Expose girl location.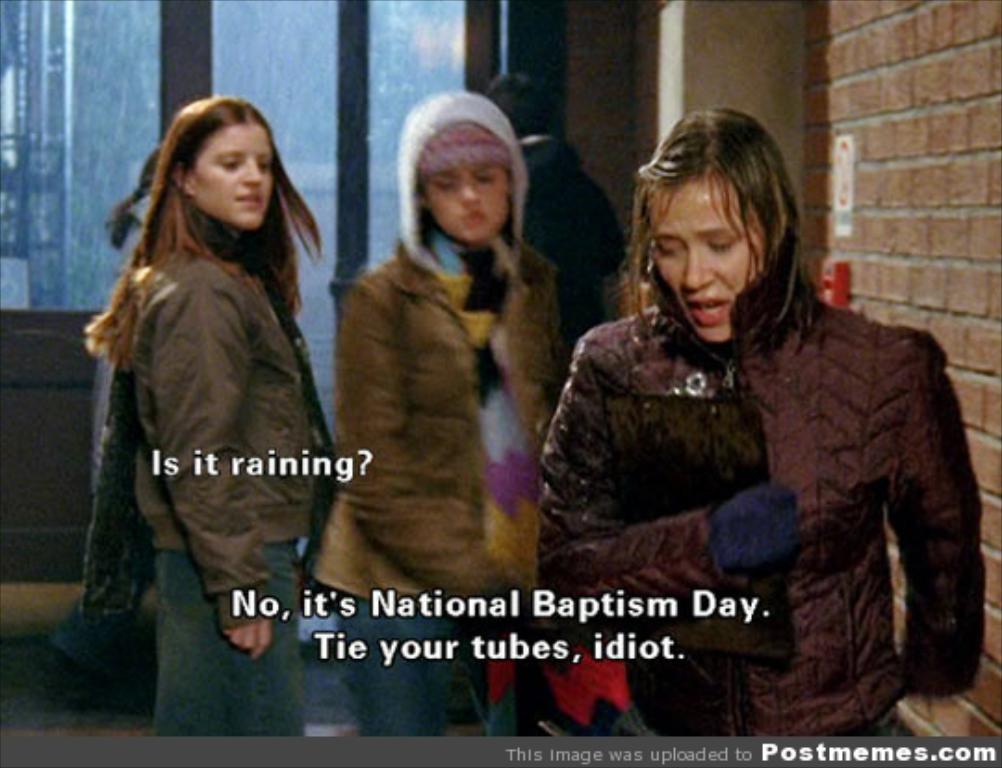
Exposed at Rect(549, 109, 972, 720).
